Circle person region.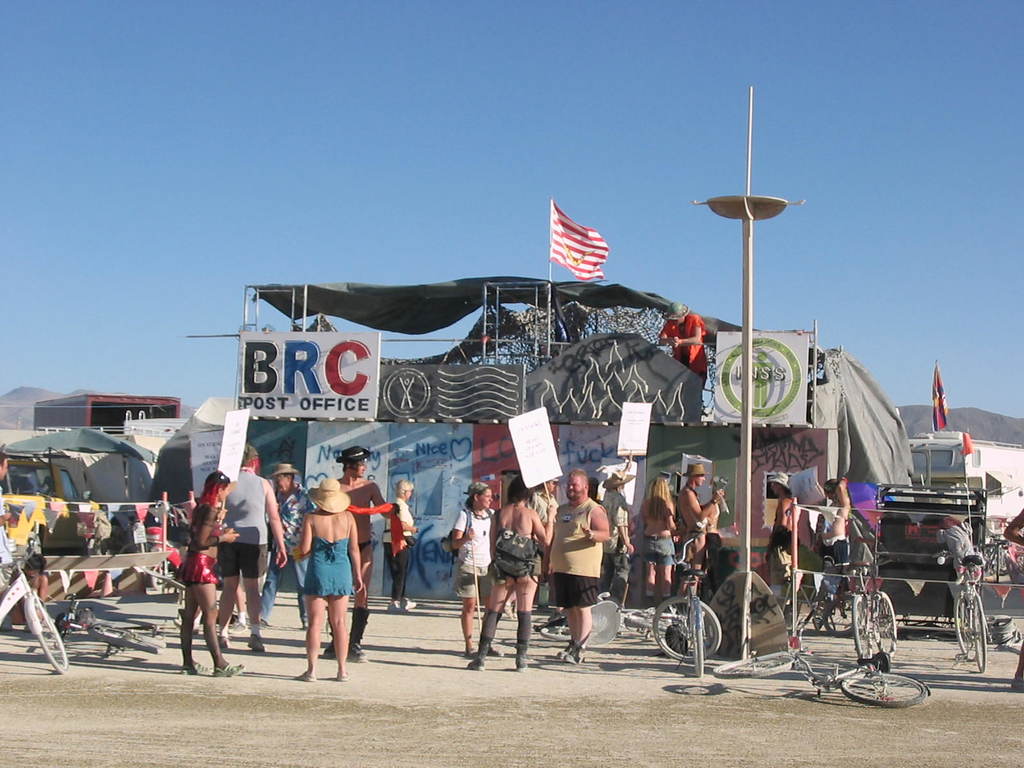
Region: <region>758, 473, 798, 563</region>.
